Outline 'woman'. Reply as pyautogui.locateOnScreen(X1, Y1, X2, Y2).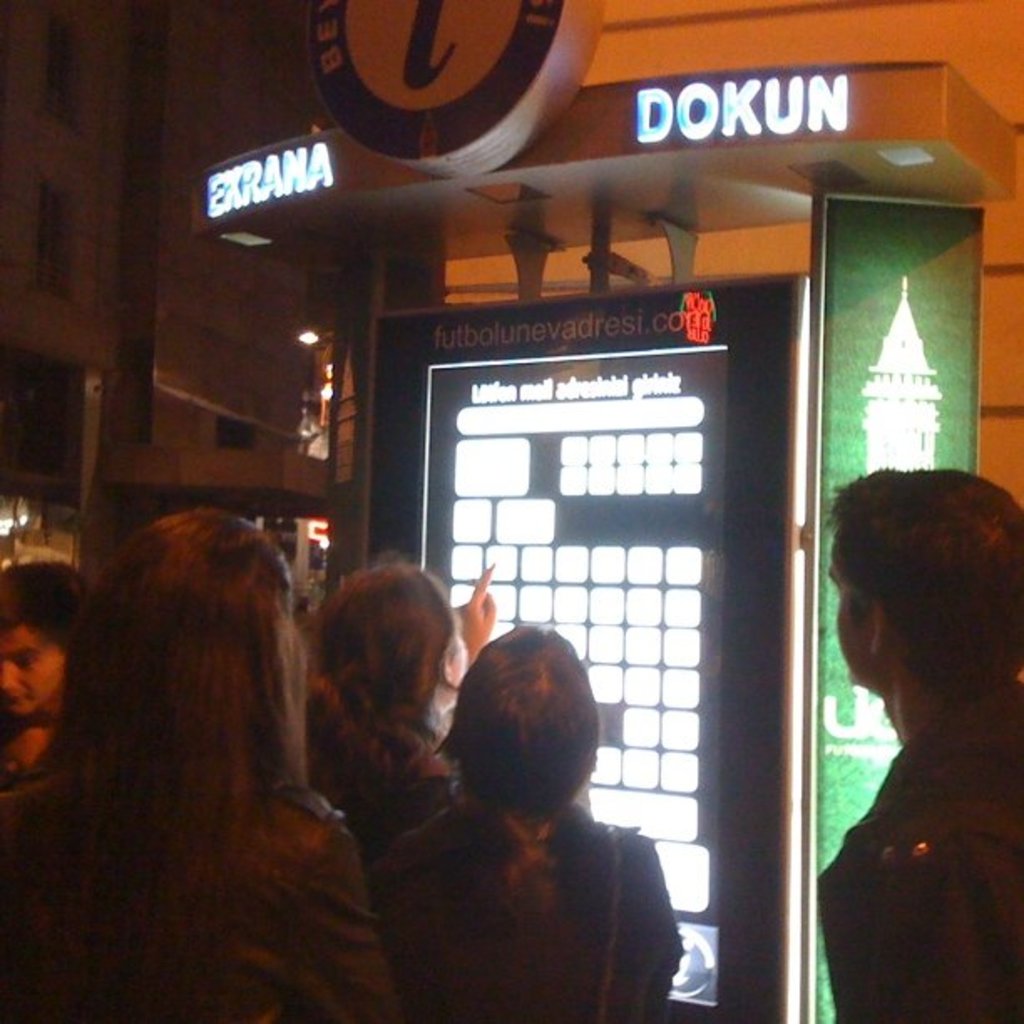
pyautogui.locateOnScreen(0, 504, 397, 1022).
